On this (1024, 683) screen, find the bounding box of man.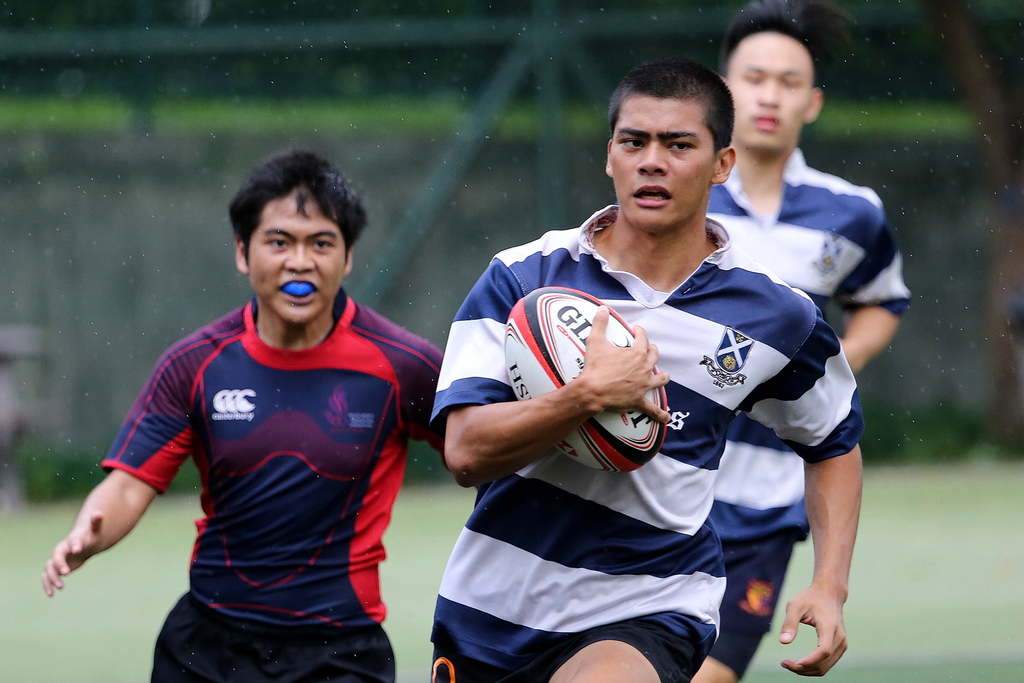
Bounding box: BBox(689, 0, 912, 682).
